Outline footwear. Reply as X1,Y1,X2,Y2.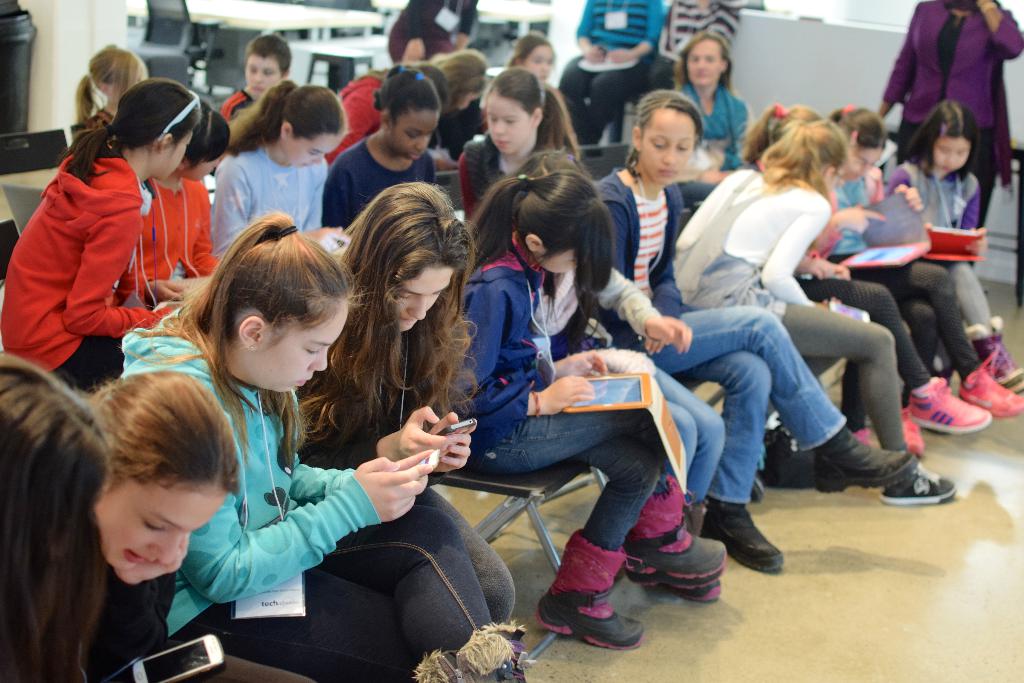
962,319,1023,397.
